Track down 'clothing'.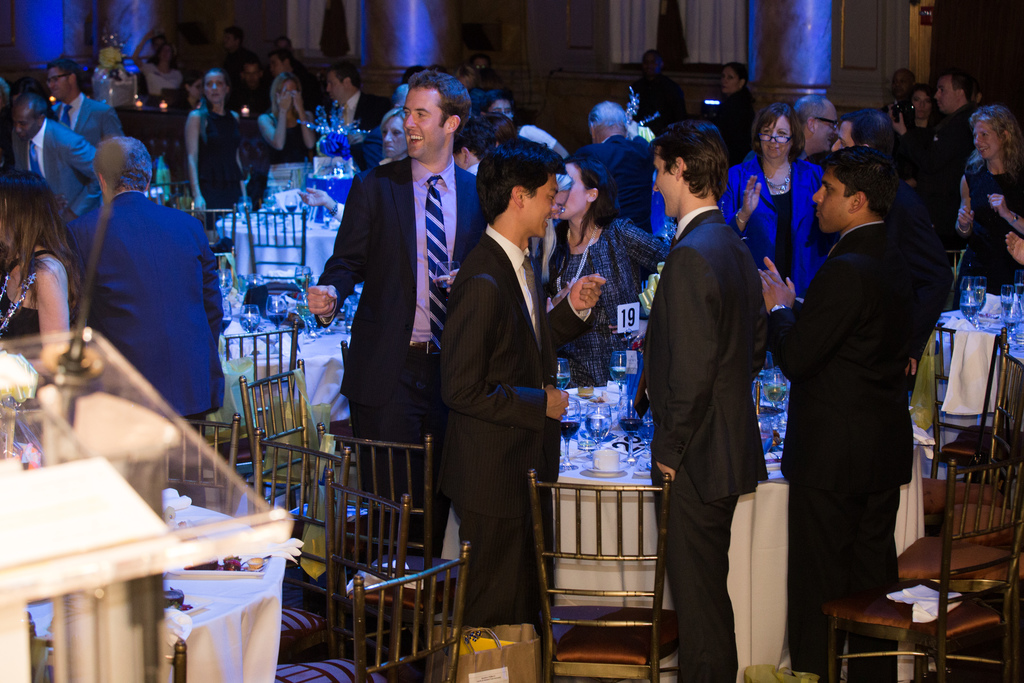
Tracked to (879, 171, 957, 347).
